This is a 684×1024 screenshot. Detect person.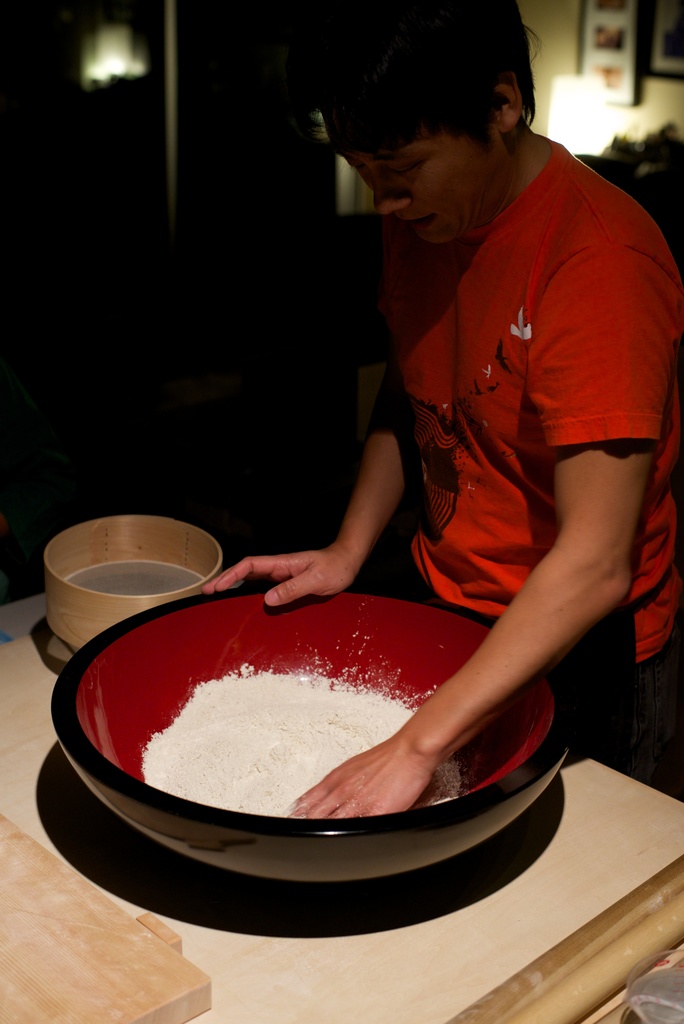
left=199, top=0, right=683, bottom=836.
